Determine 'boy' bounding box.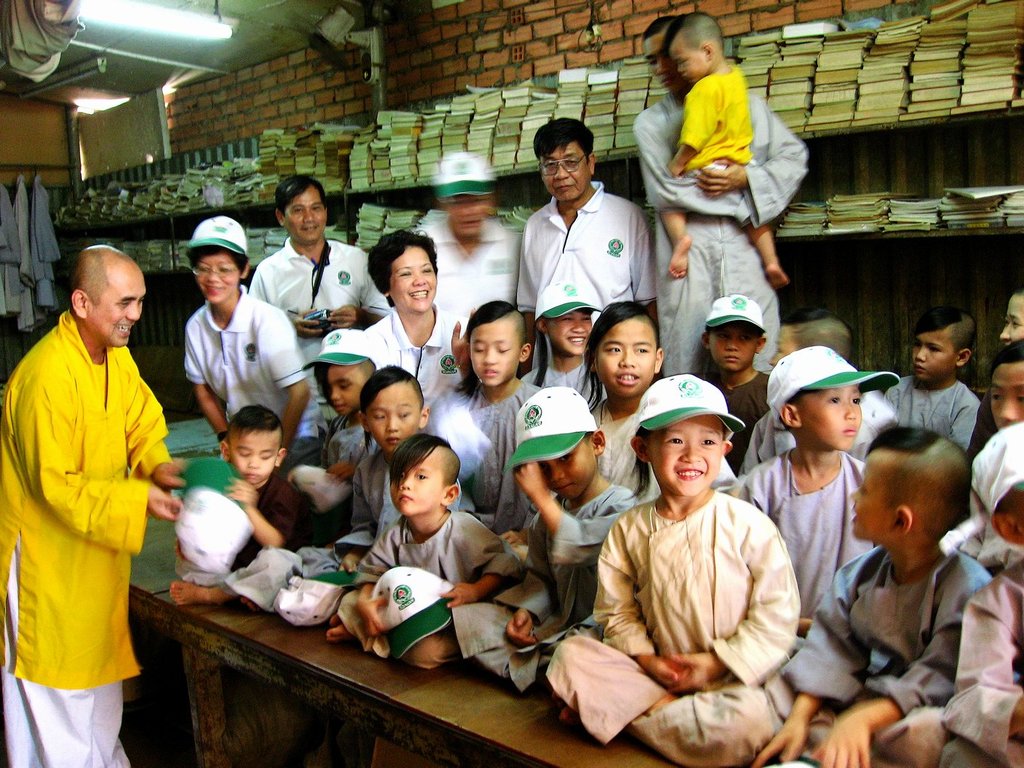
Determined: [449,304,540,518].
